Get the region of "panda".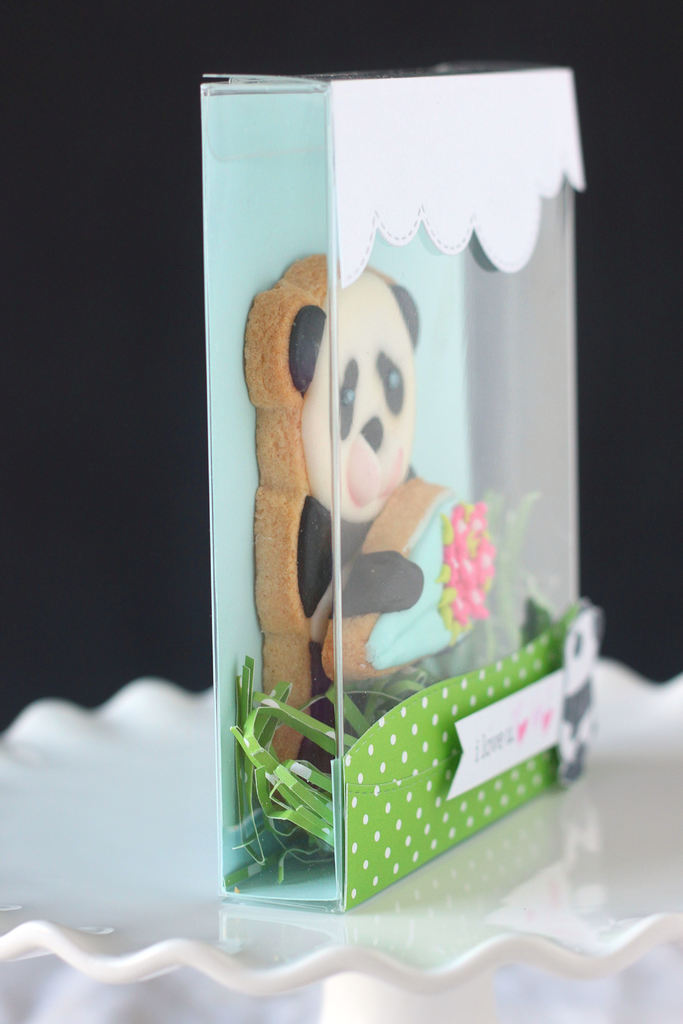
crop(256, 252, 424, 764).
